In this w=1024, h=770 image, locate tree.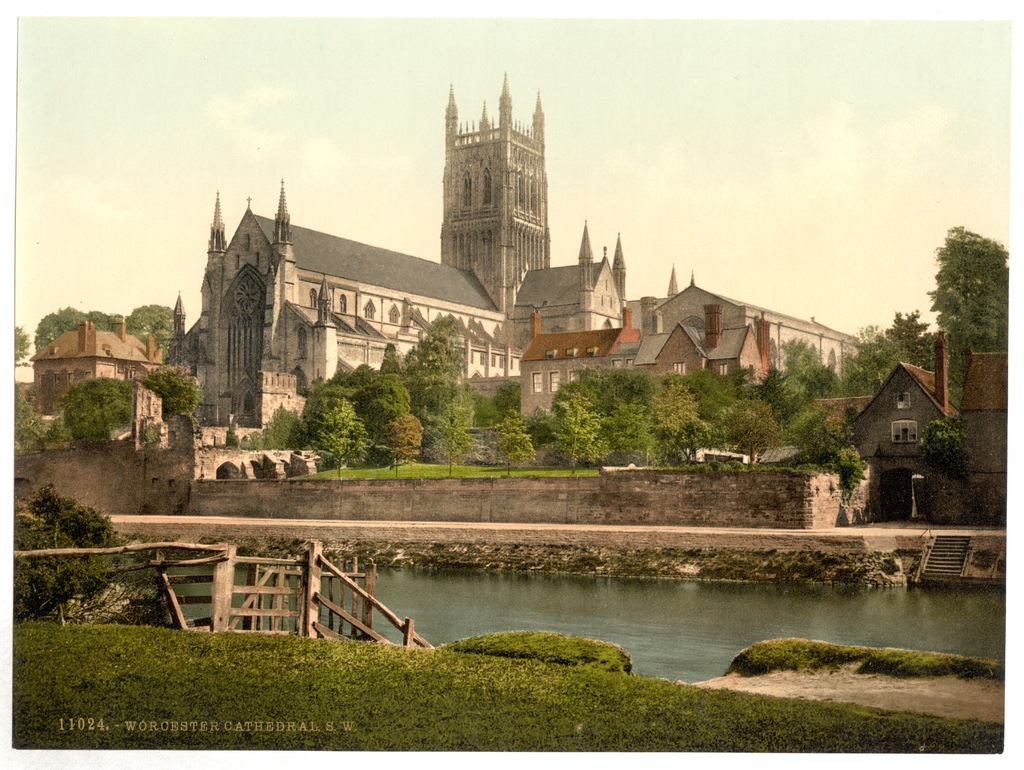
Bounding box: BBox(34, 300, 104, 355).
